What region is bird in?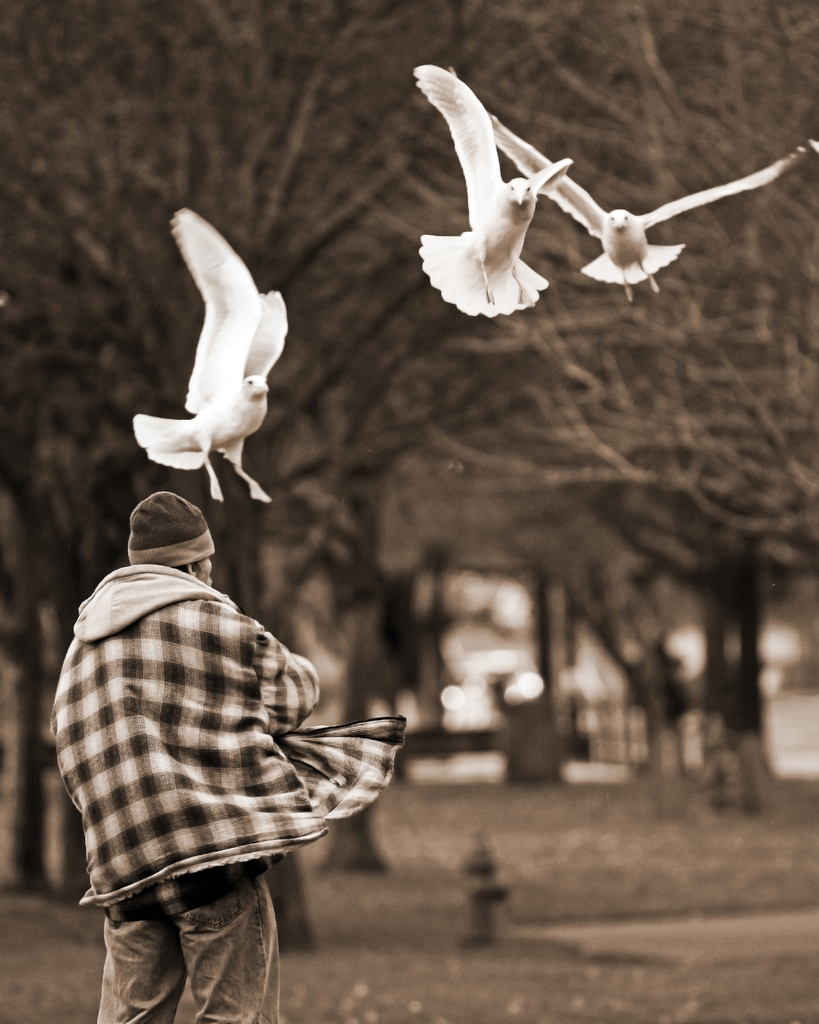
412/63/573/323.
